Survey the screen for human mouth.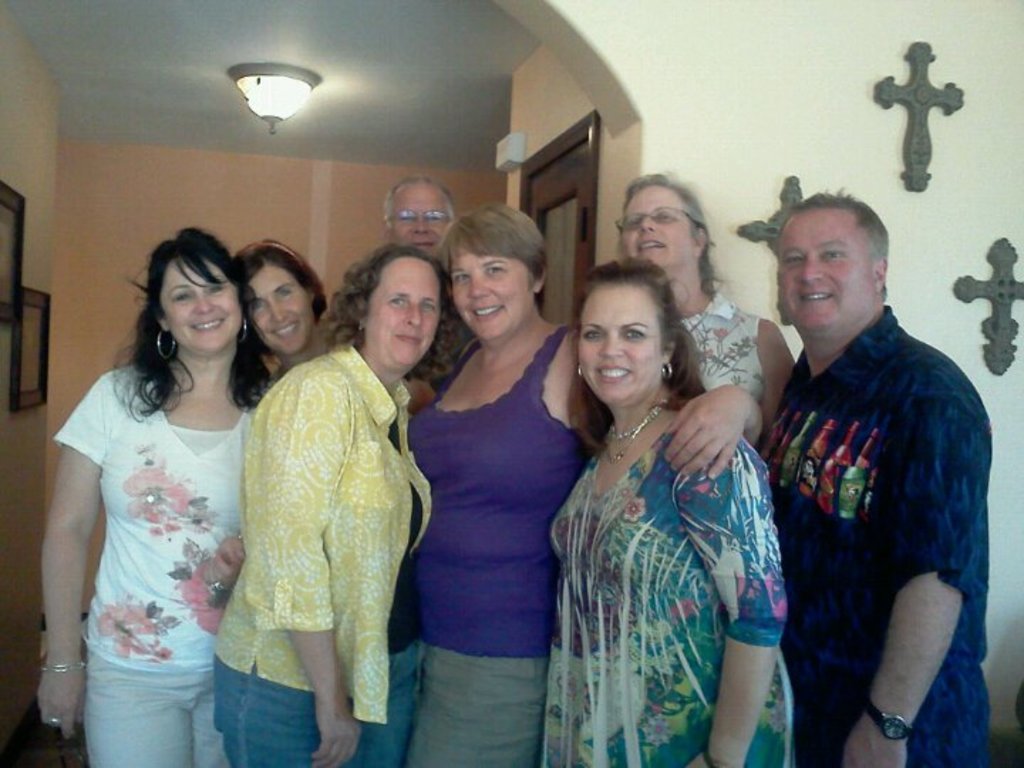
Survey found: {"x1": 633, "y1": 239, "x2": 666, "y2": 253}.
